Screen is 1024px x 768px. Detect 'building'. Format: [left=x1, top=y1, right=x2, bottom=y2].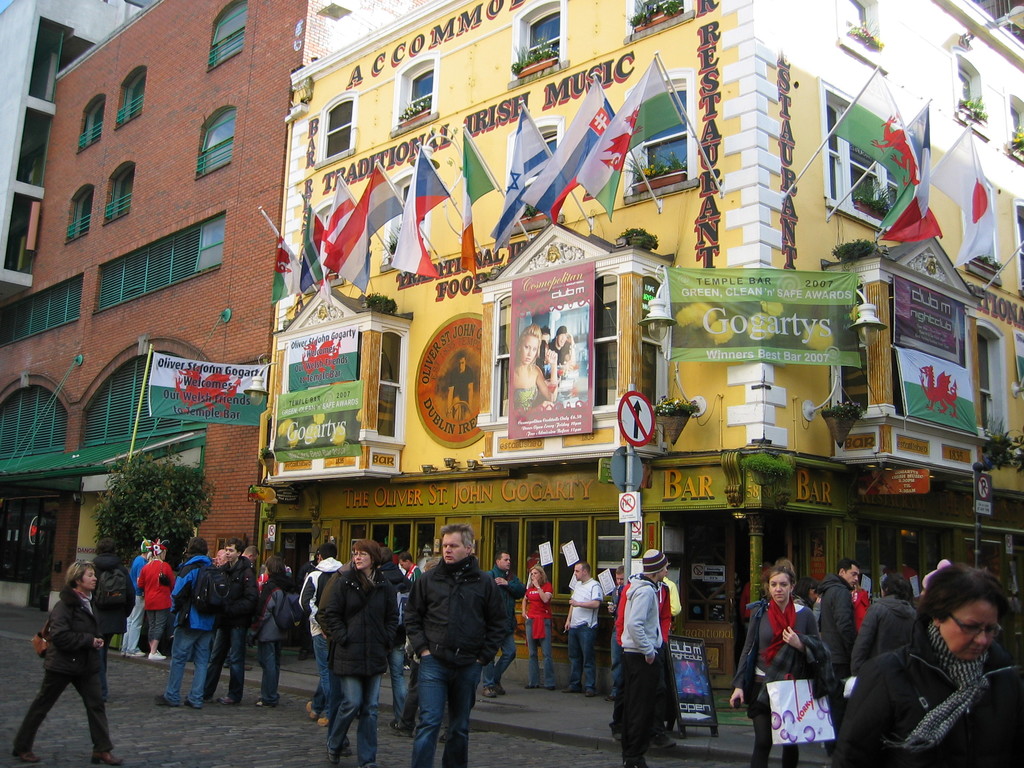
[left=270, top=0, right=1023, bottom=633].
